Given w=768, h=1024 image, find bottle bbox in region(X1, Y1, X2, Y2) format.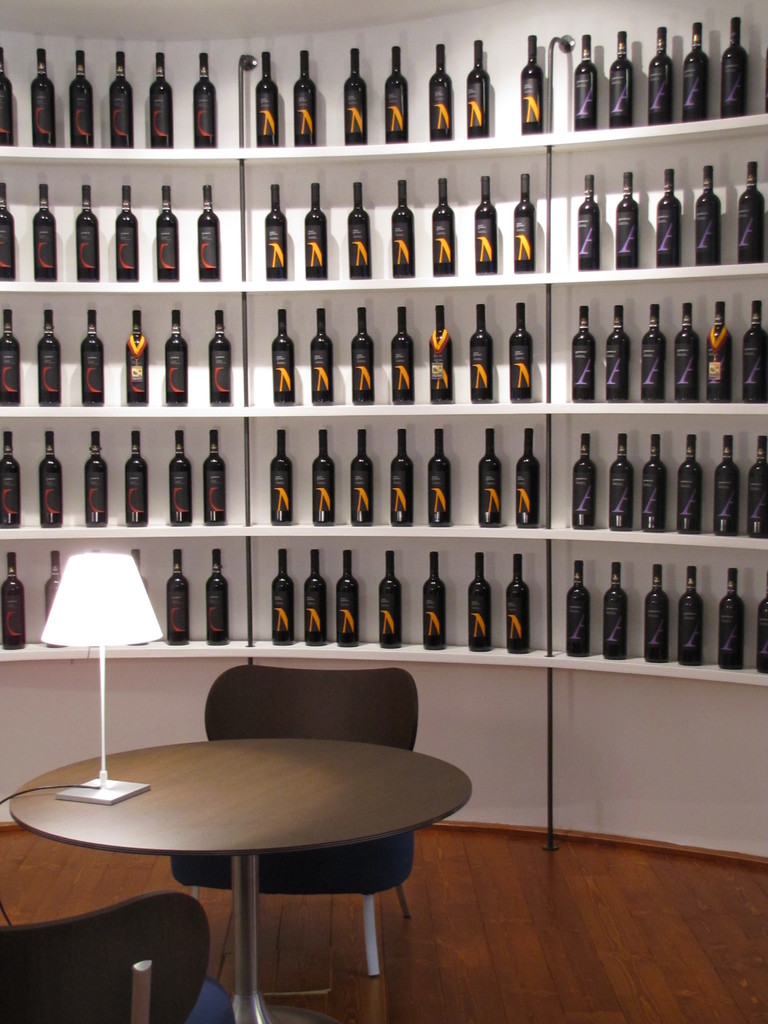
region(390, 313, 418, 401).
